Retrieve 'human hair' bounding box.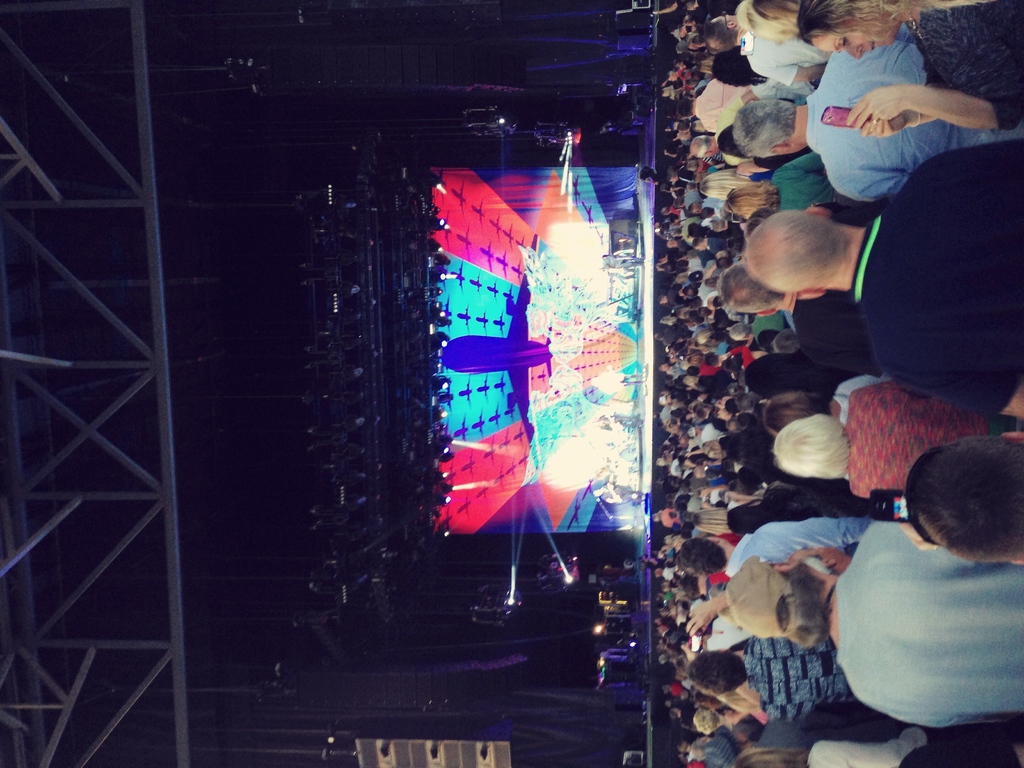
Bounding box: bbox=(914, 455, 1020, 579).
